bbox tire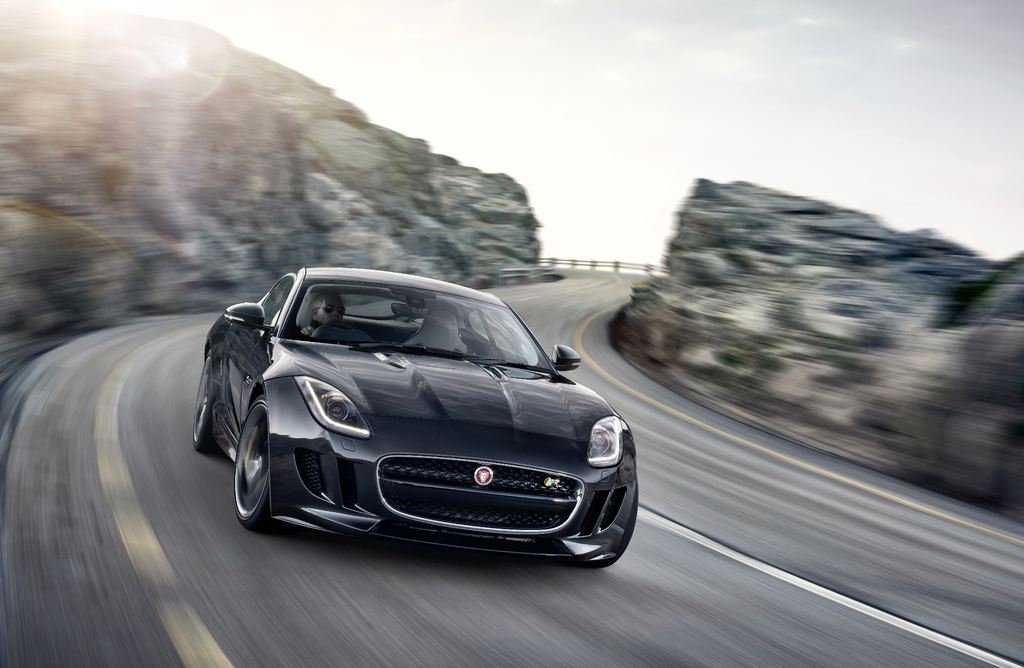
locate(228, 397, 282, 537)
